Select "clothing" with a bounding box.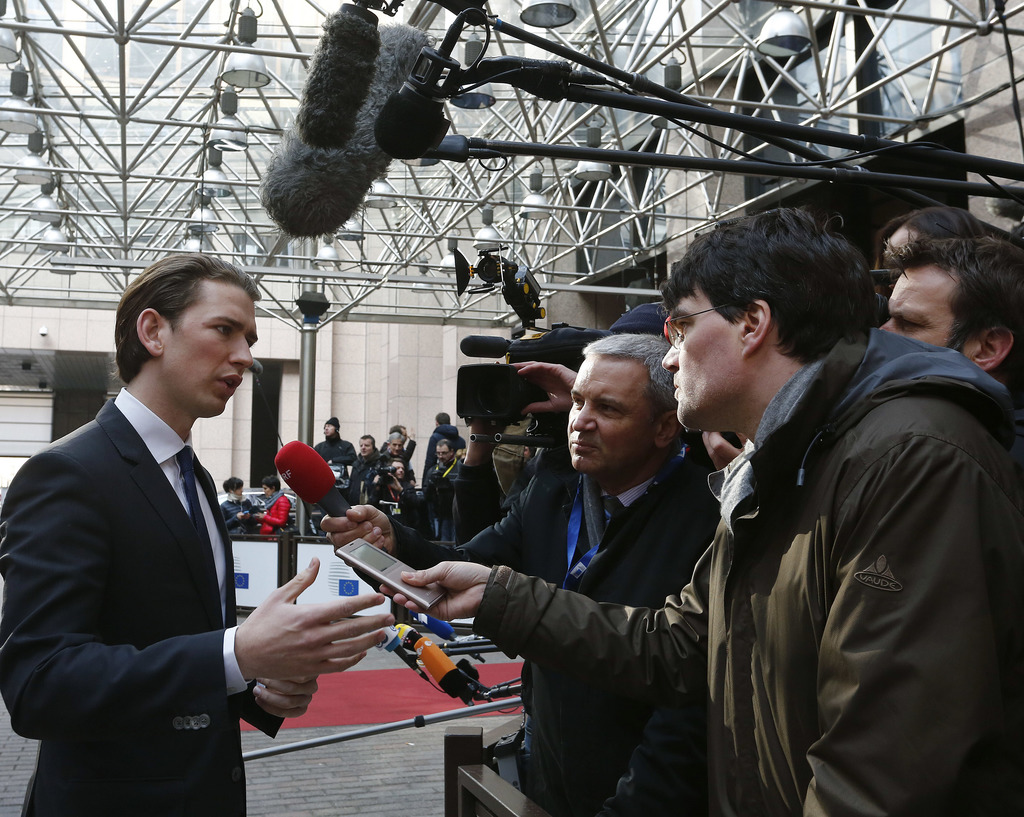
(x1=426, y1=422, x2=464, y2=481).
